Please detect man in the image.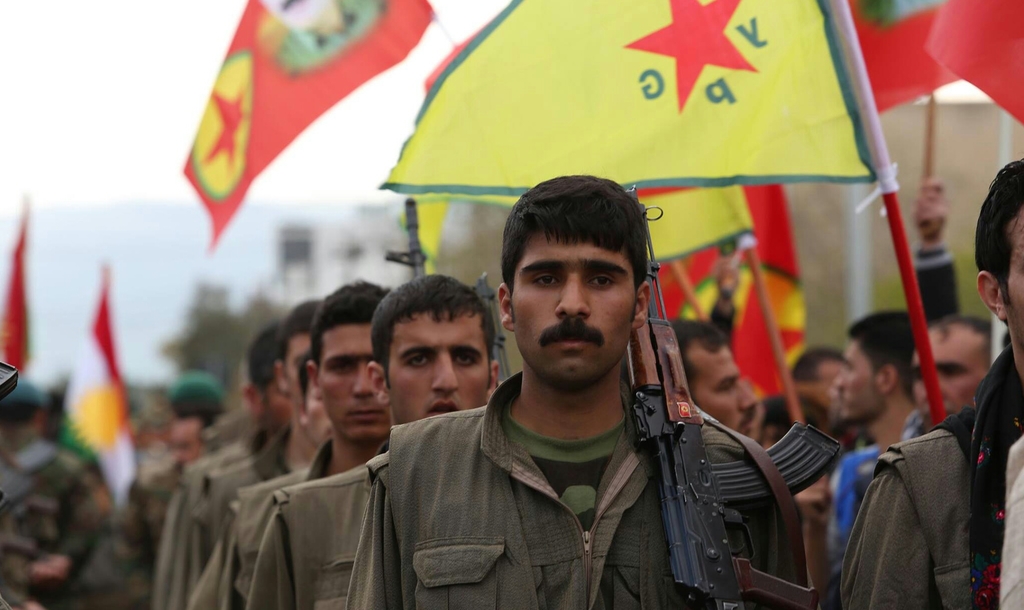
left=170, top=290, right=328, bottom=606.
